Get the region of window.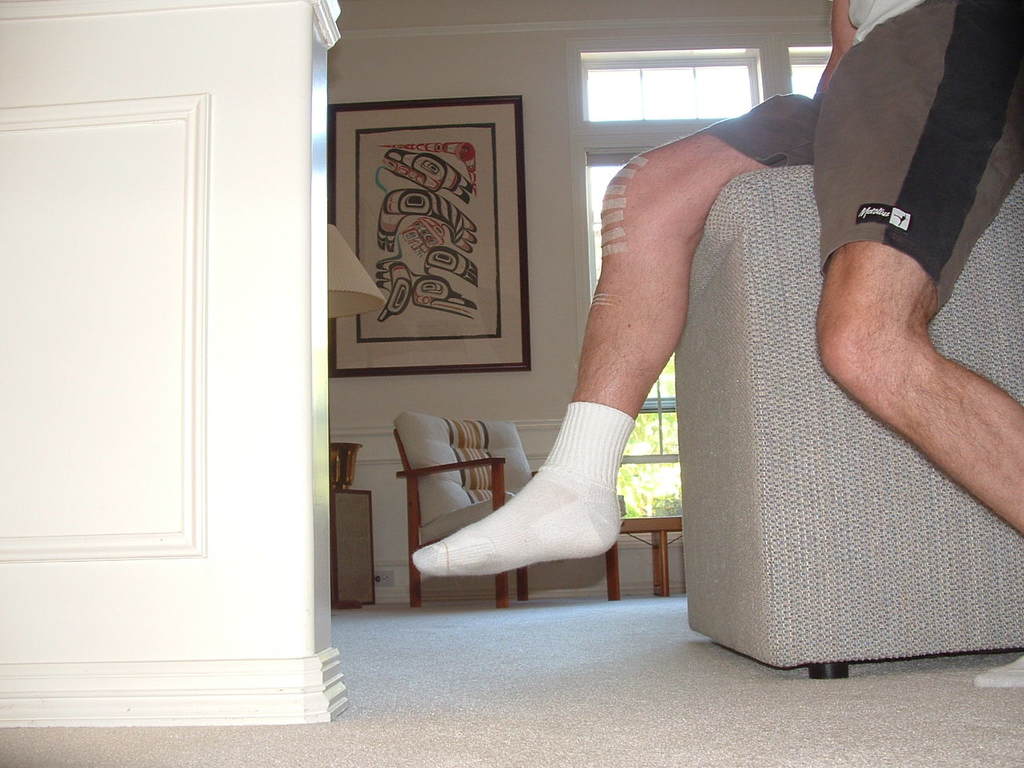
locate(580, 46, 834, 524).
